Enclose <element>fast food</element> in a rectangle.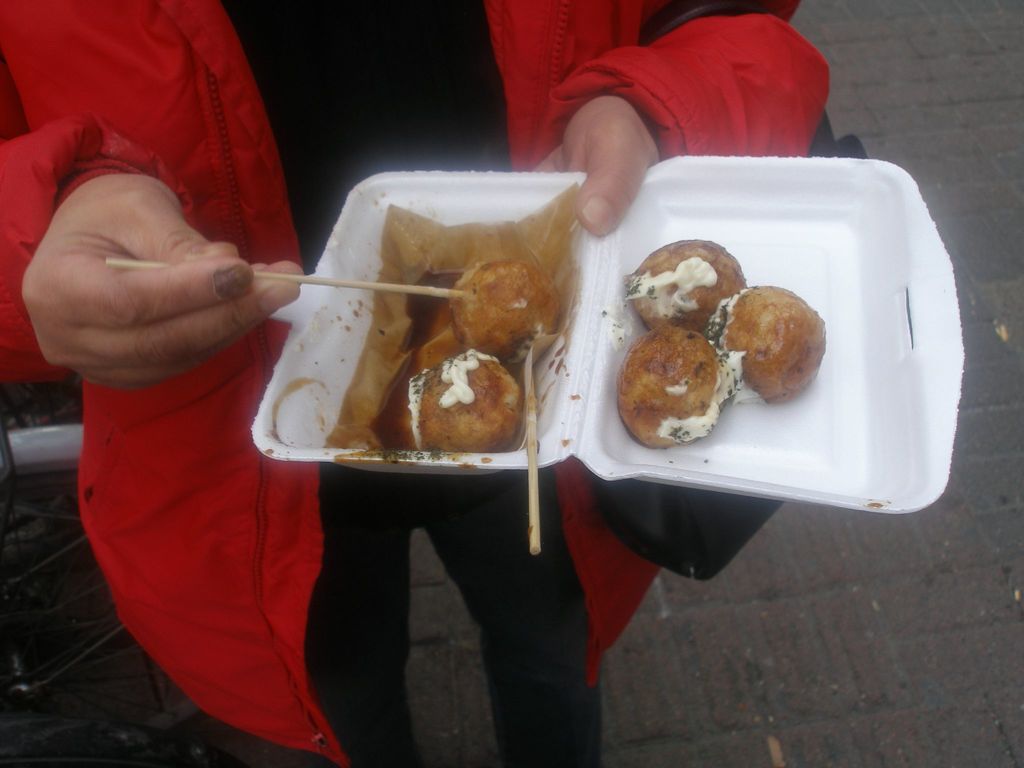
[left=625, top=245, right=742, bottom=323].
